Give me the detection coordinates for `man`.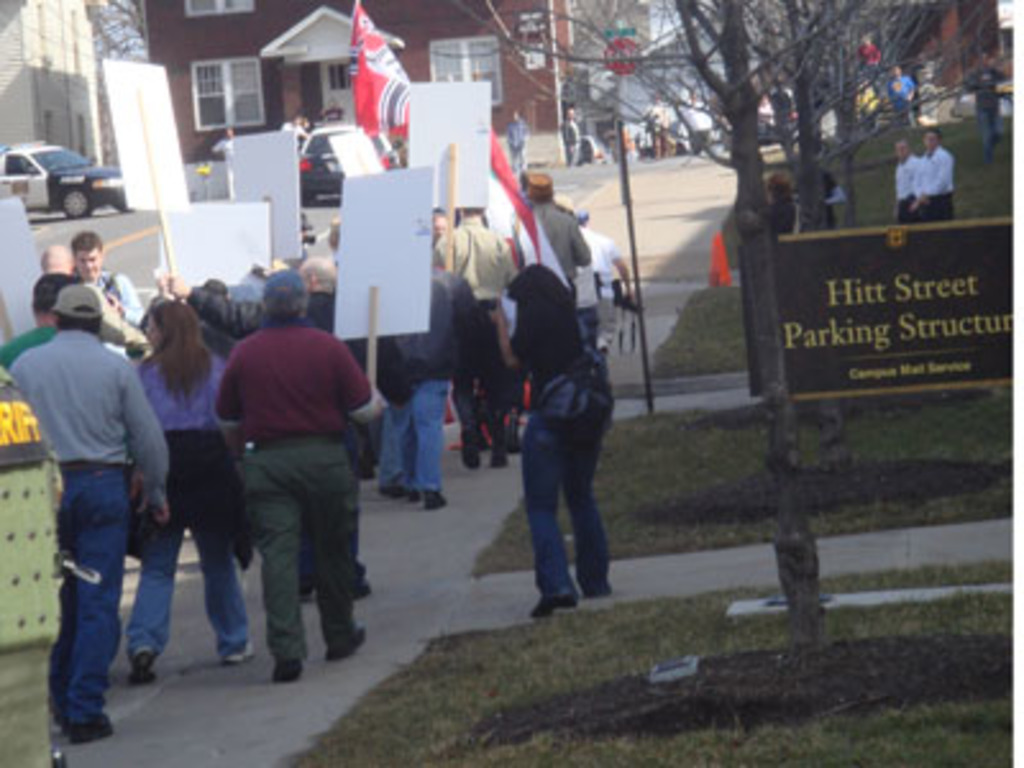
(left=904, top=125, right=957, bottom=220).
